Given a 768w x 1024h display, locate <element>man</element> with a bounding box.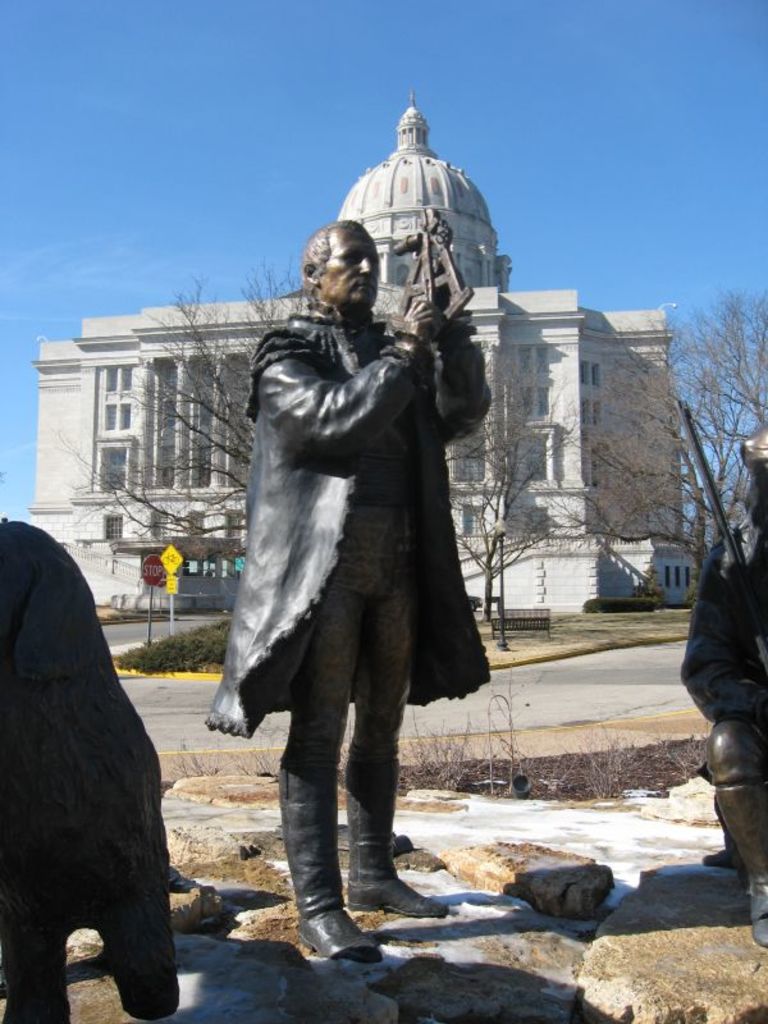
Located: [215,169,480,938].
